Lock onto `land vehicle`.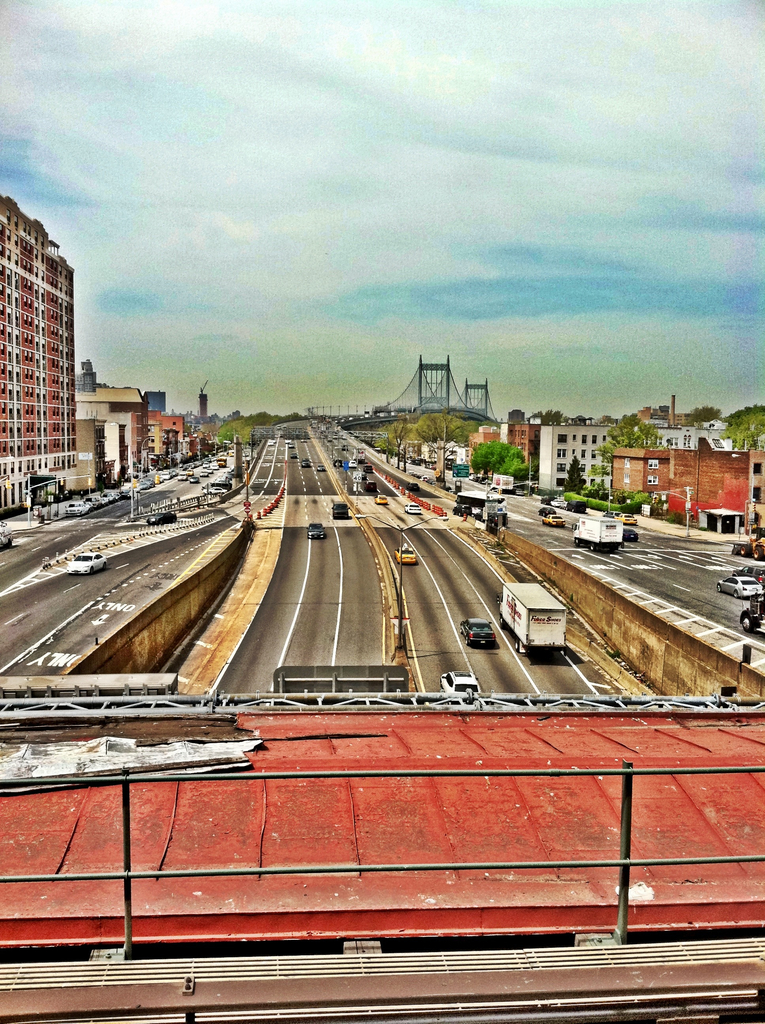
Locked: [x1=68, y1=553, x2=106, y2=572].
